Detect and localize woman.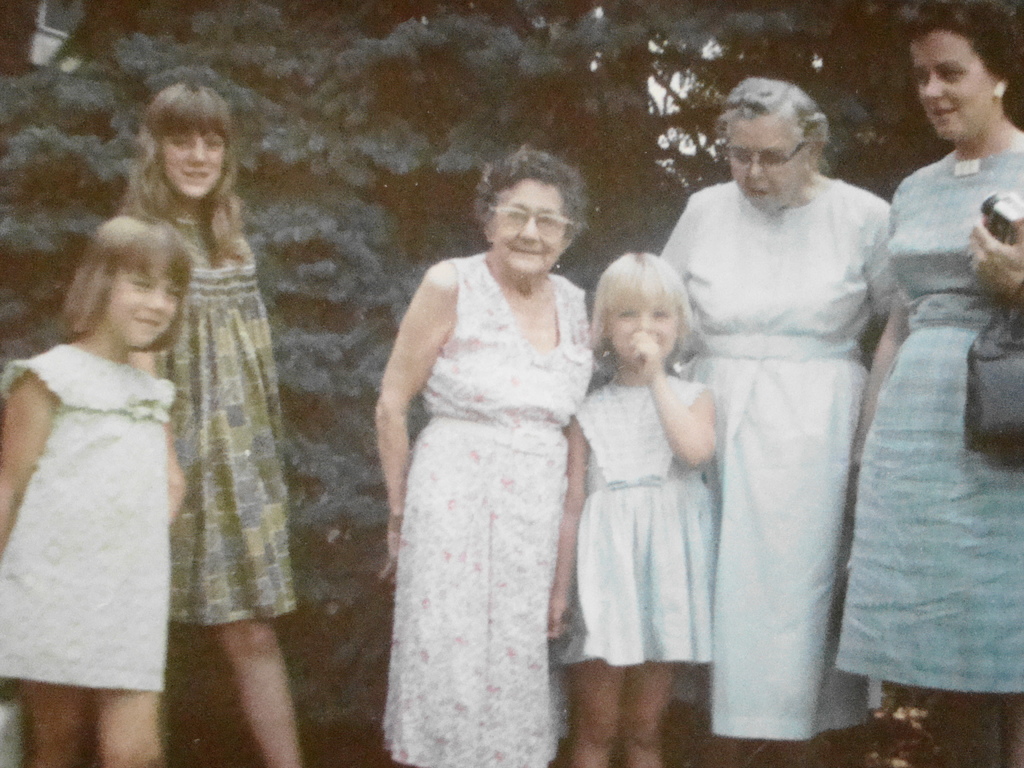
Localized at {"x1": 837, "y1": 0, "x2": 1023, "y2": 767}.
